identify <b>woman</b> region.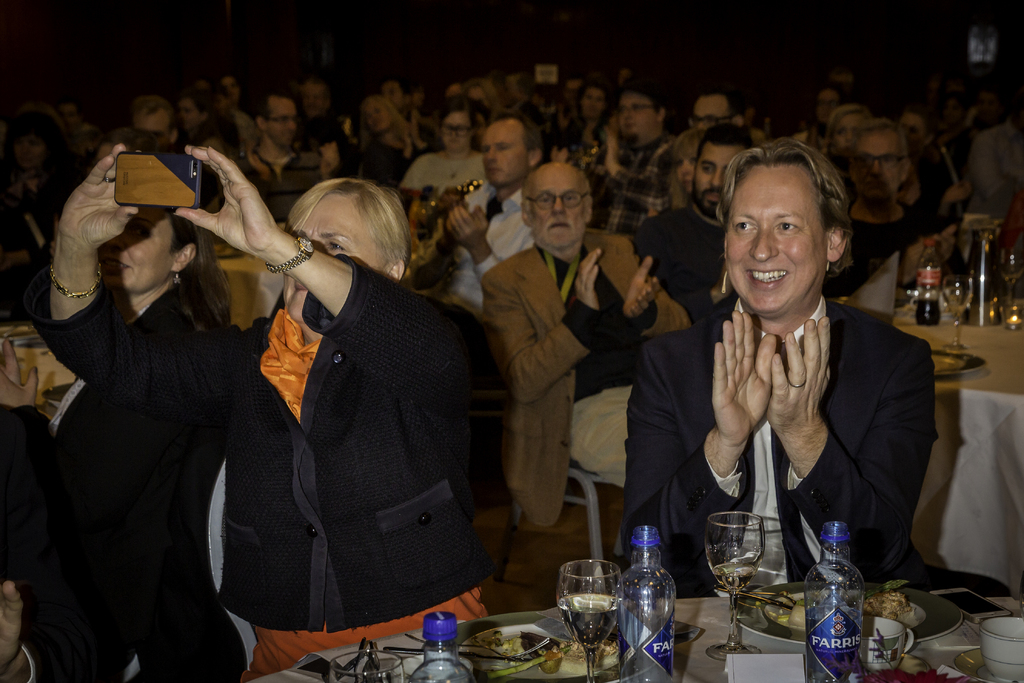
Region: 564, 76, 625, 176.
